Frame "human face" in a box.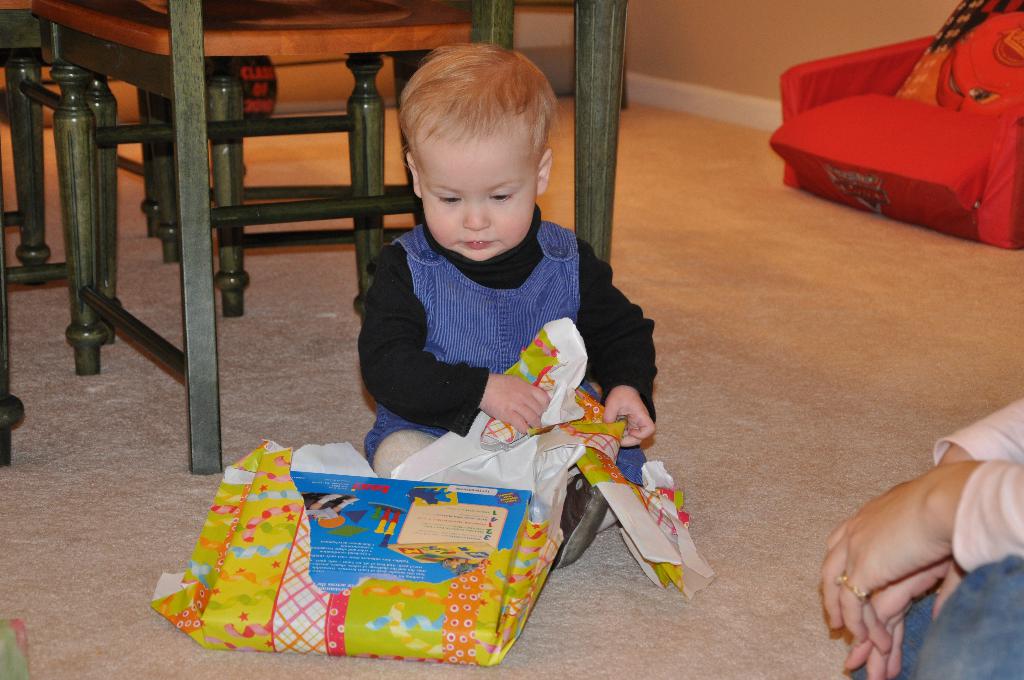
414, 125, 541, 266.
